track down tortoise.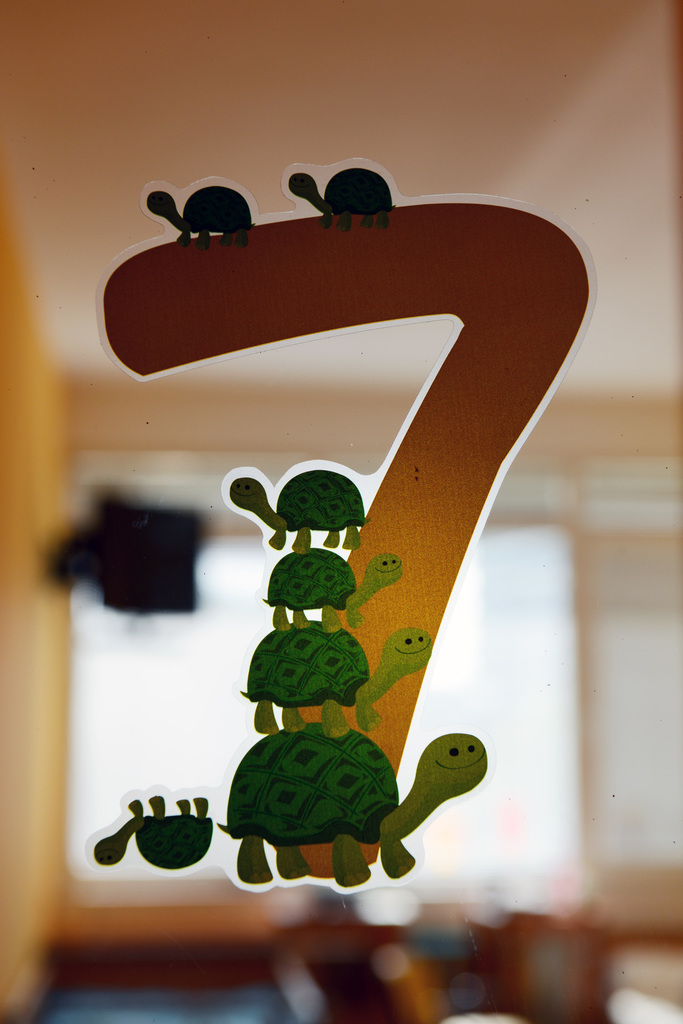
Tracked to bbox=[229, 466, 380, 555].
